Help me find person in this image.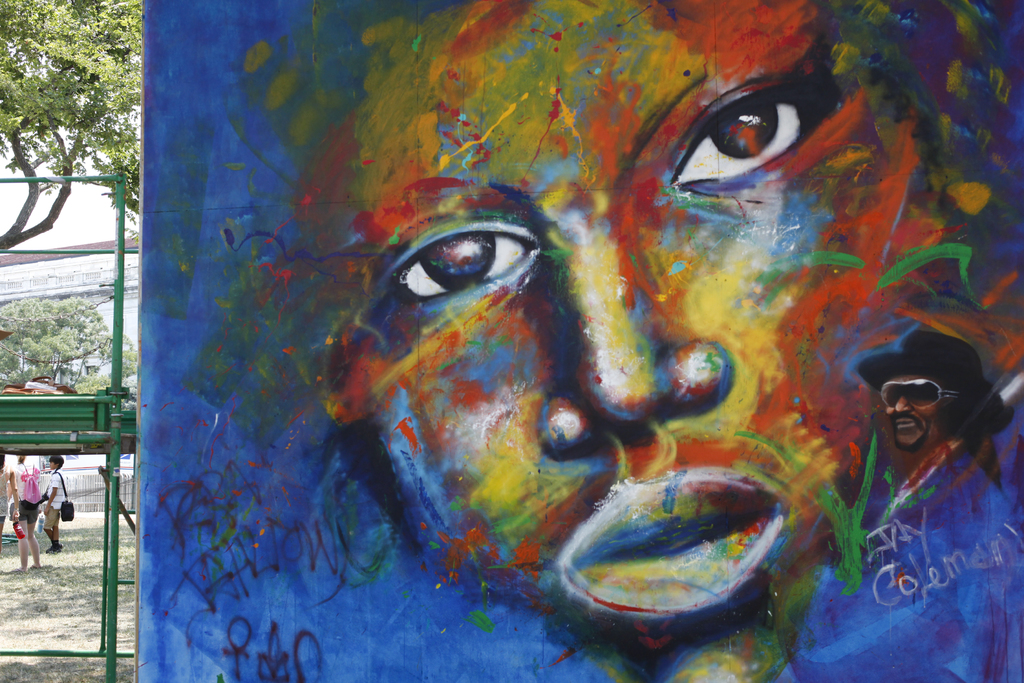
Found it: {"left": 7, "top": 455, "right": 45, "bottom": 572}.
